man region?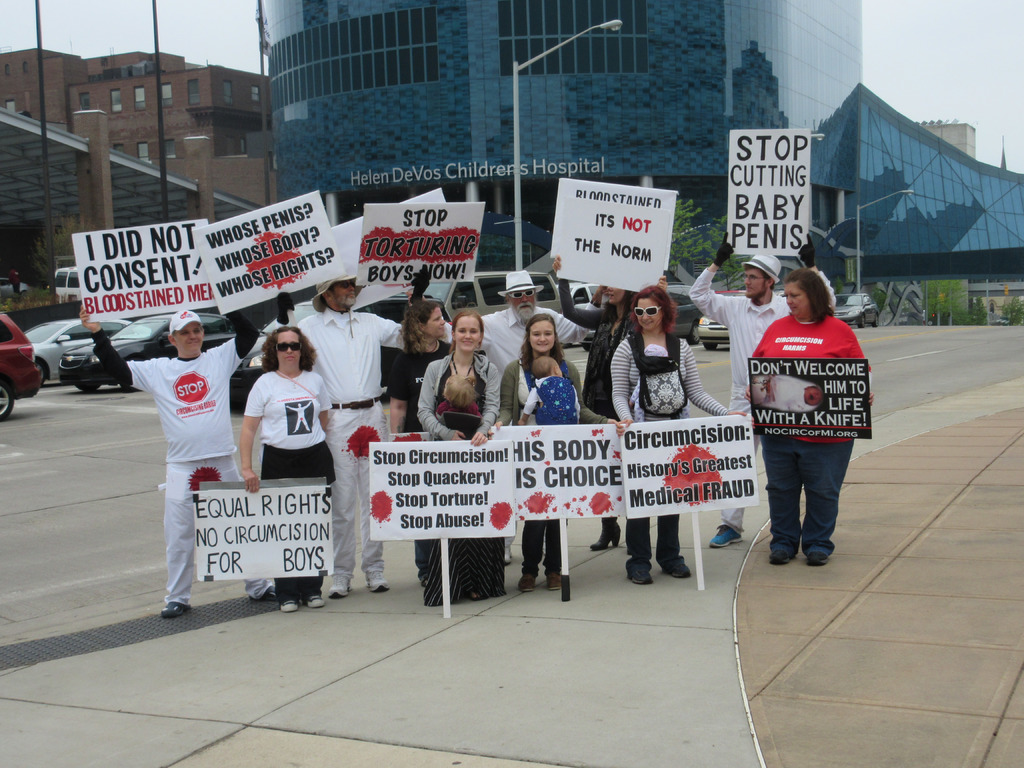
BBox(275, 266, 436, 589)
